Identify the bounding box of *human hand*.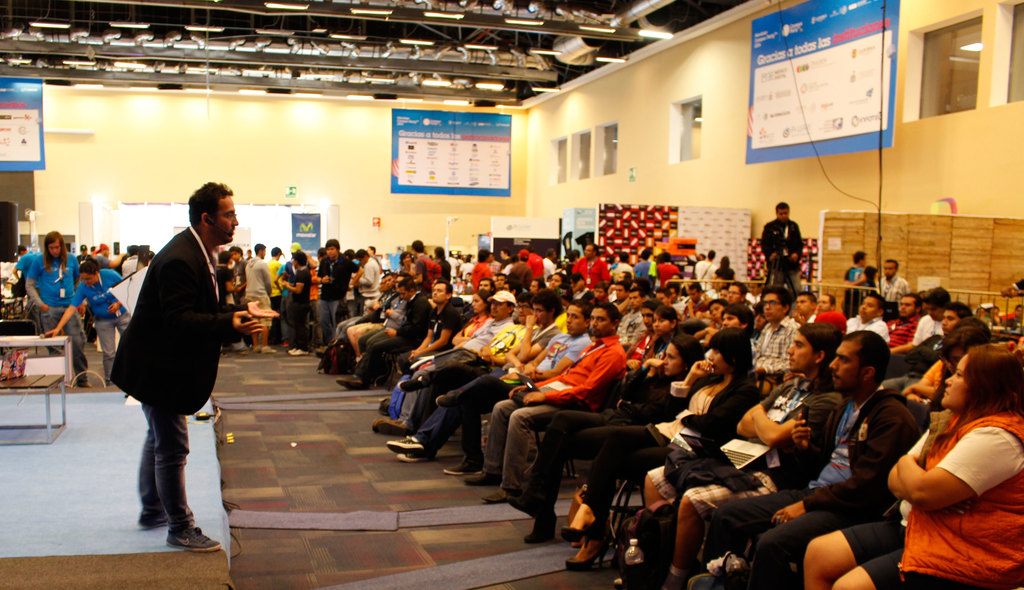
(383, 327, 397, 337).
